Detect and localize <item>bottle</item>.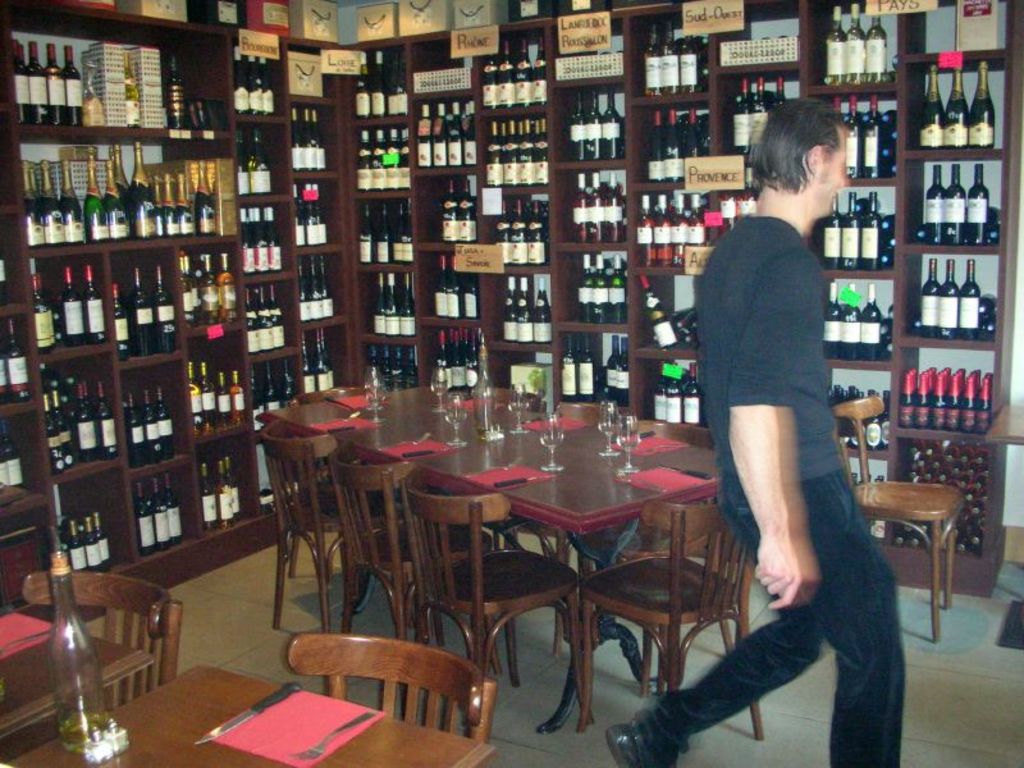
Localized at [977, 376, 992, 436].
